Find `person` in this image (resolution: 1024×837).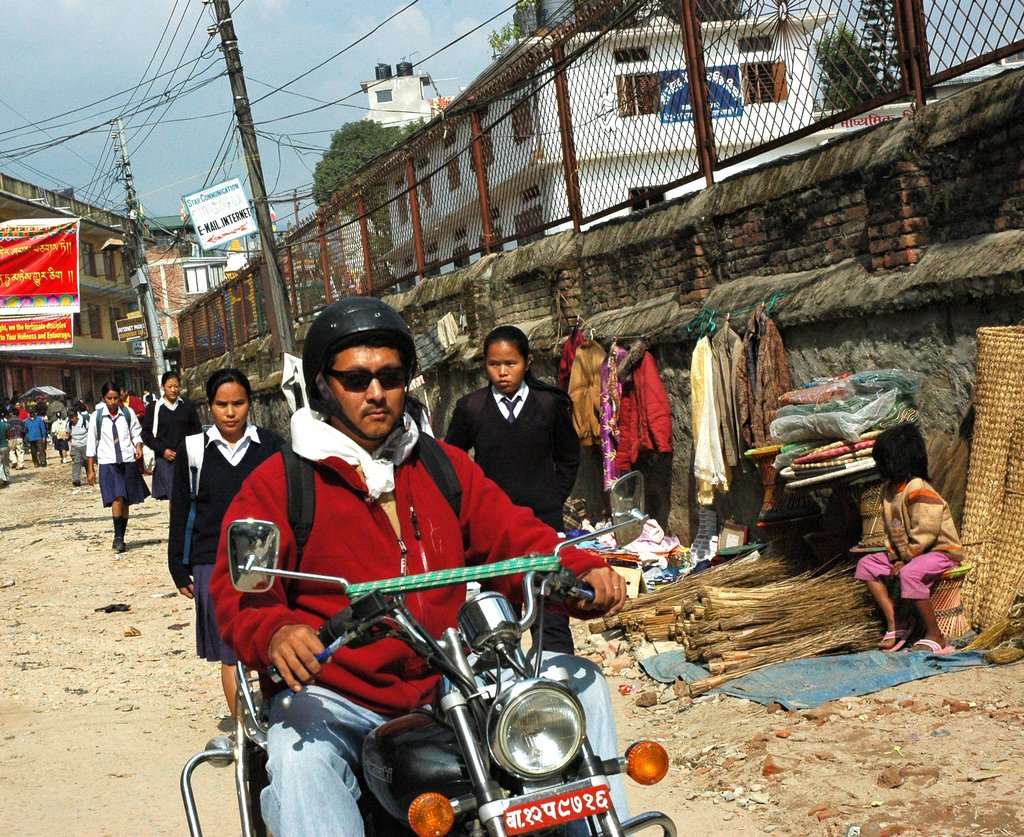
[205,293,635,836].
